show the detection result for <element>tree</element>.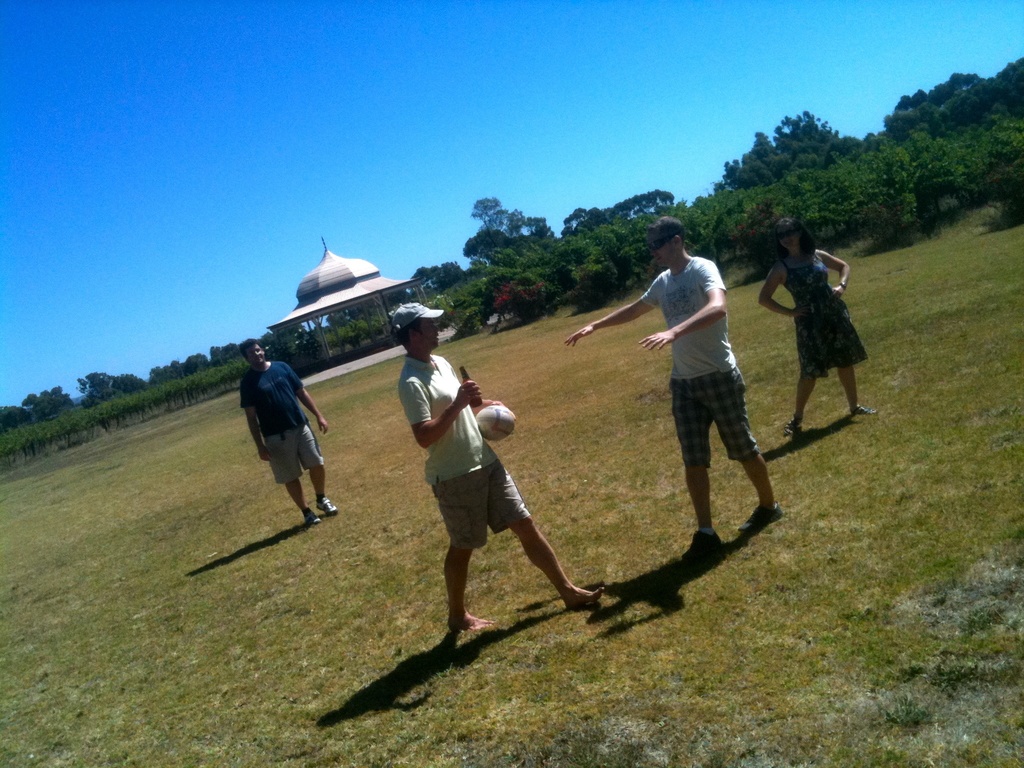
(x1=793, y1=145, x2=856, y2=238).
